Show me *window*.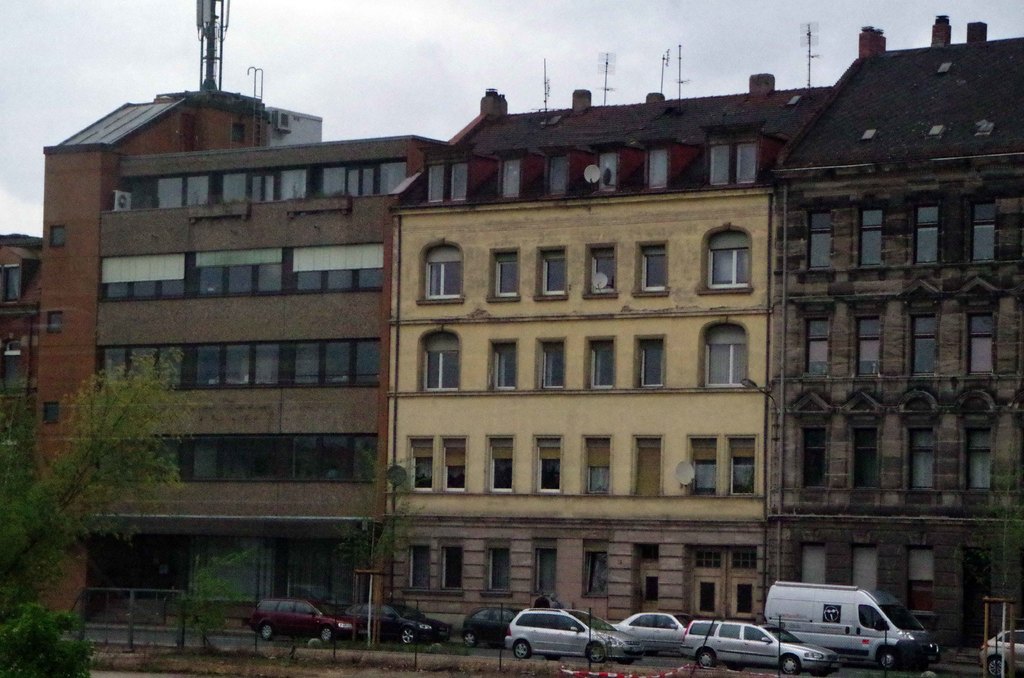
*window* is here: pyautogui.locateOnScreen(737, 141, 757, 183).
